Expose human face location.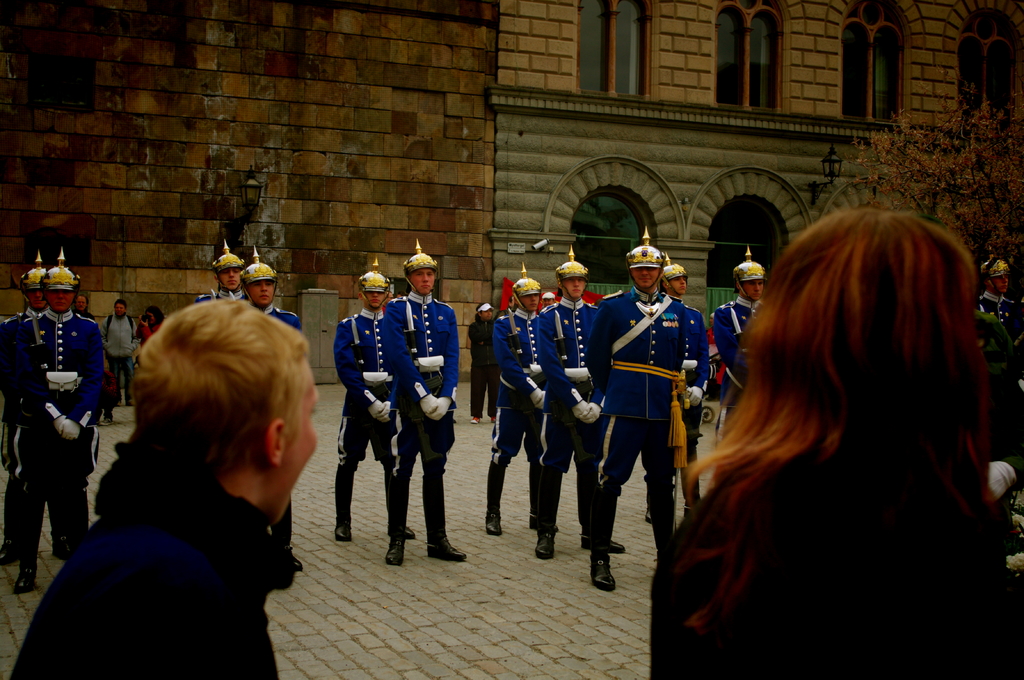
Exposed at left=408, top=269, right=435, bottom=296.
